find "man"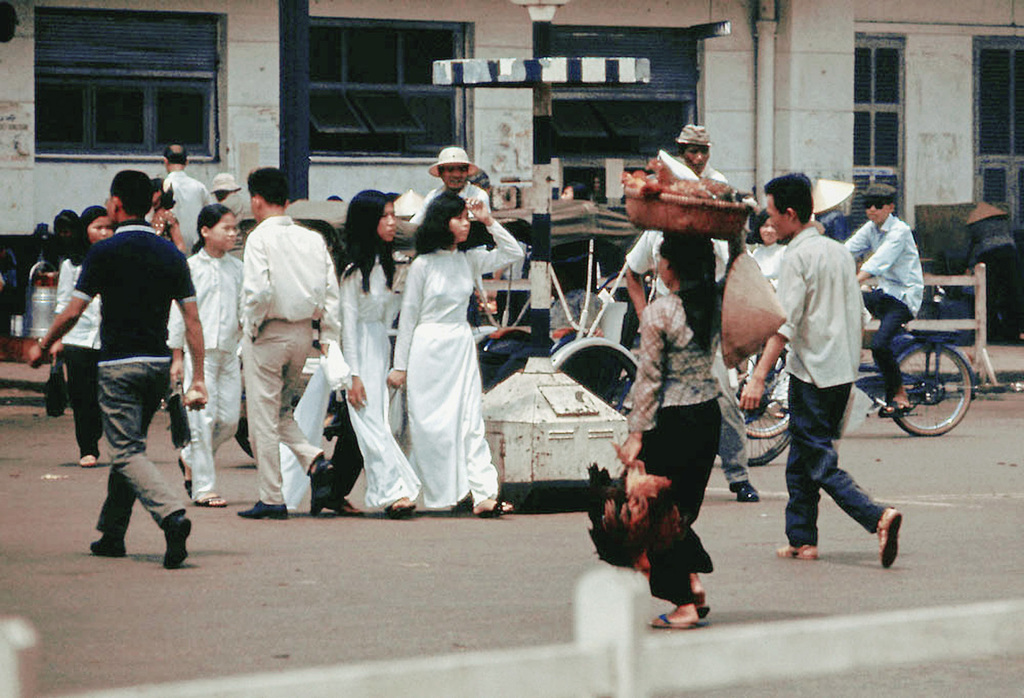
x1=28, y1=173, x2=211, y2=565
